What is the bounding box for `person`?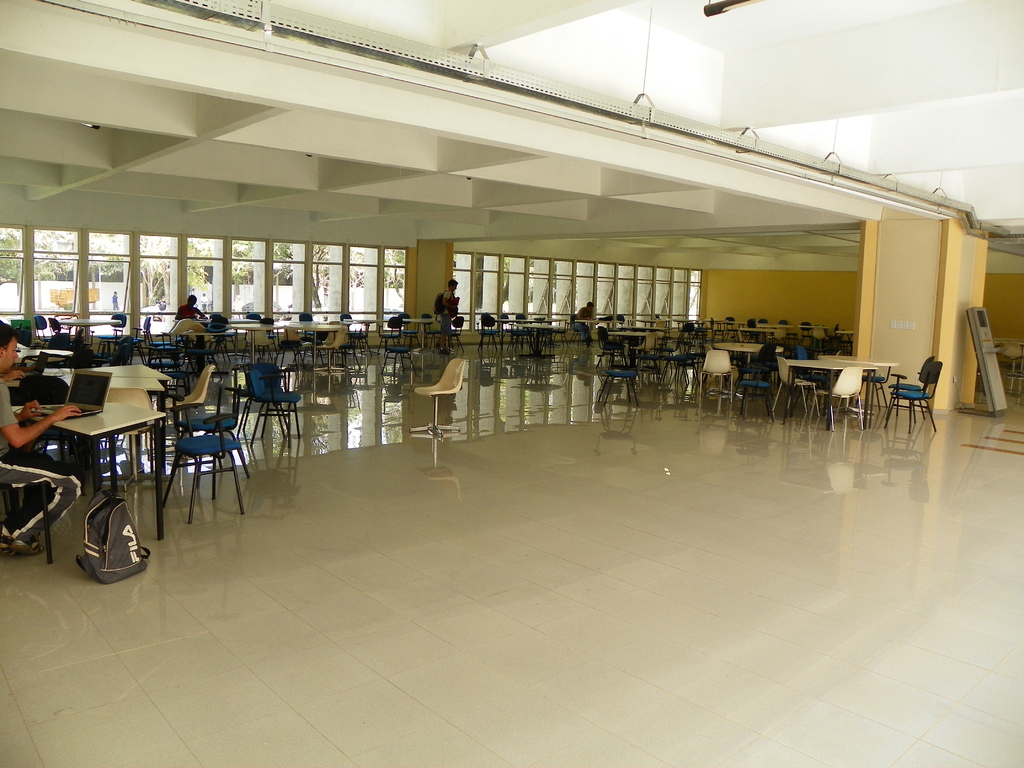
[573, 302, 596, 348].
